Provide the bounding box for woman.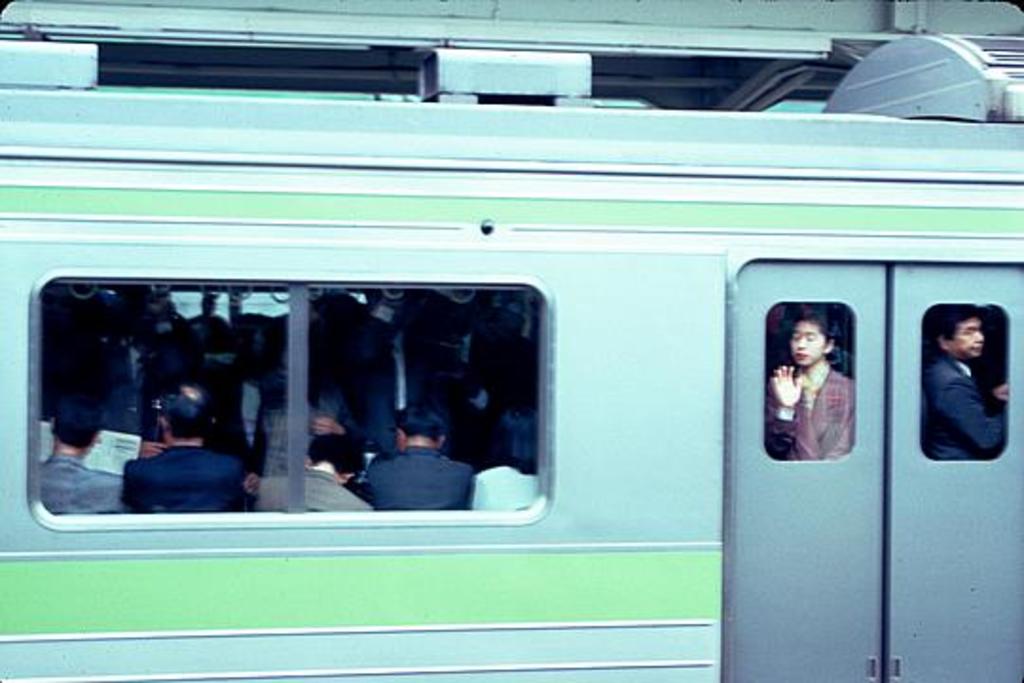
bbox=[764, 307, 859, 459].
